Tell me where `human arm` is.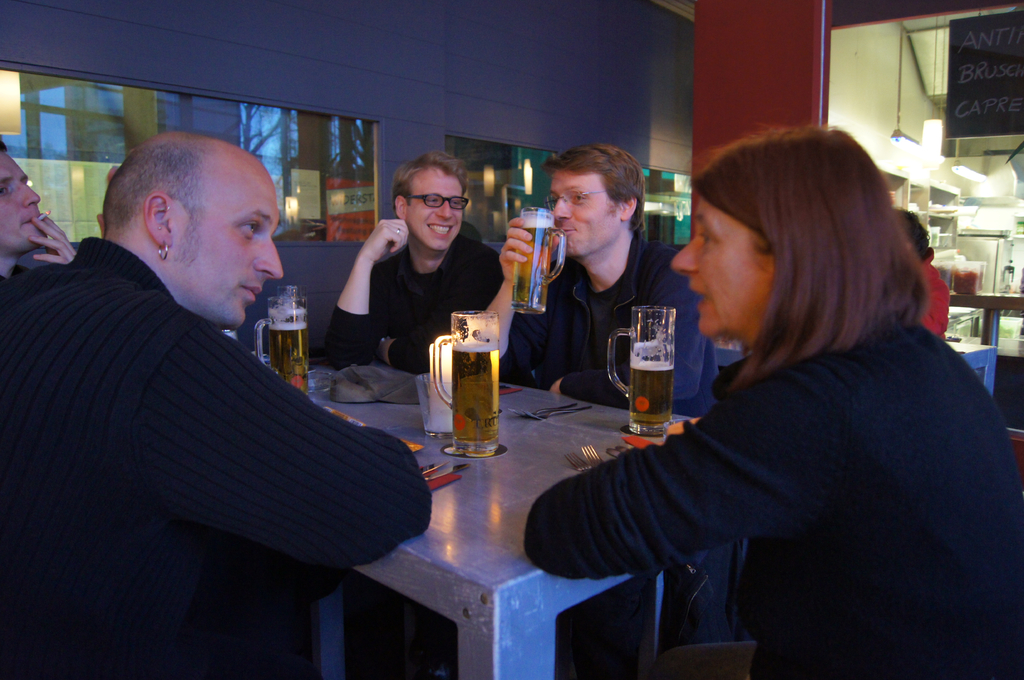
`human arm` is at box(461, 209, 564, 377).
